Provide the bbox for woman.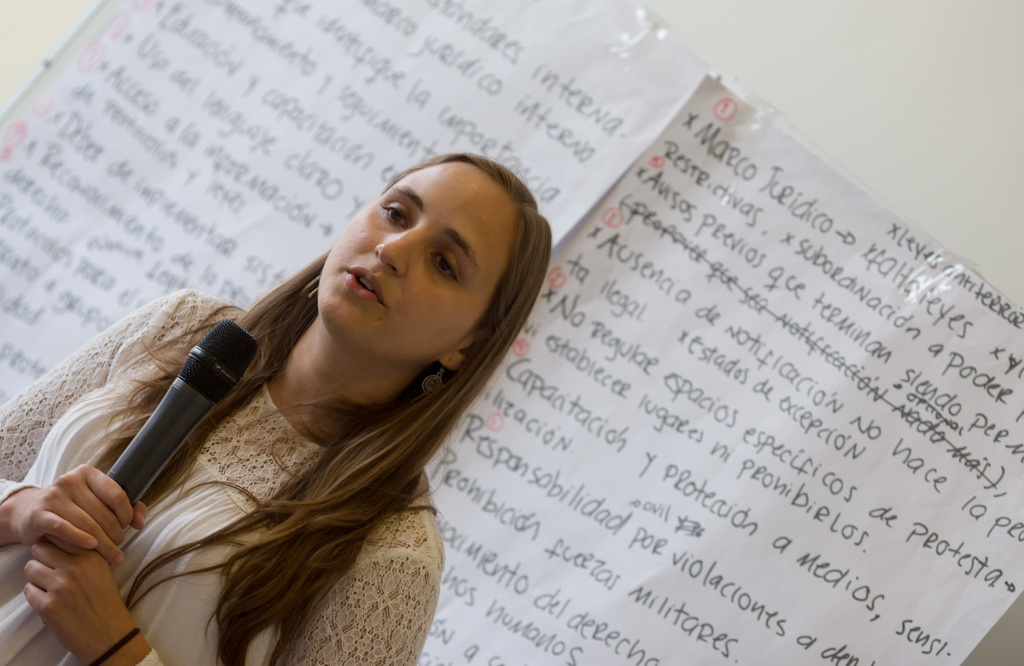
{"x1": 13, "y1": 141, "x2": 613, "y2": 665}.
